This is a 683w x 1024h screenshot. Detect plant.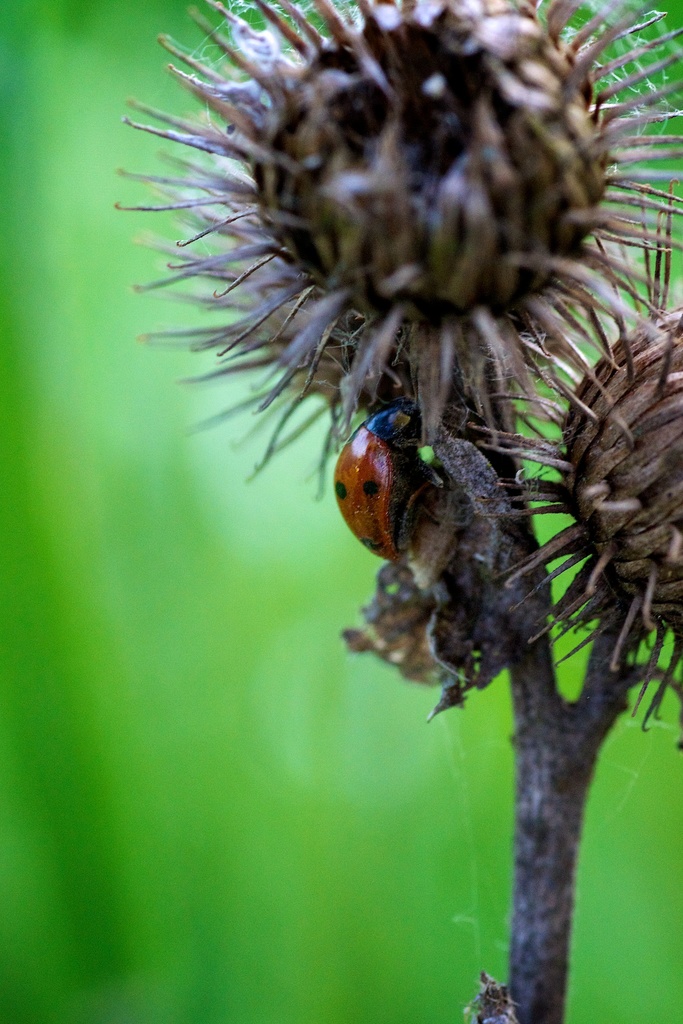
62, 0, 664, 999.
